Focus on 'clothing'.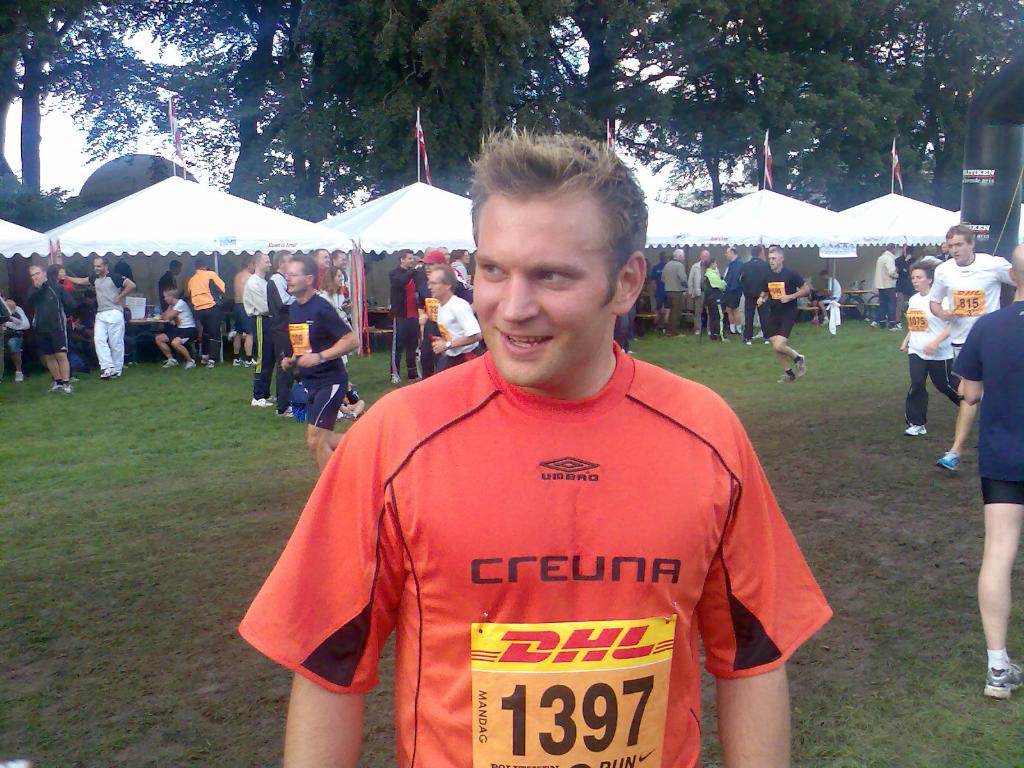
Focused at (x1=735, y1=323, x2=739, y2=330).
